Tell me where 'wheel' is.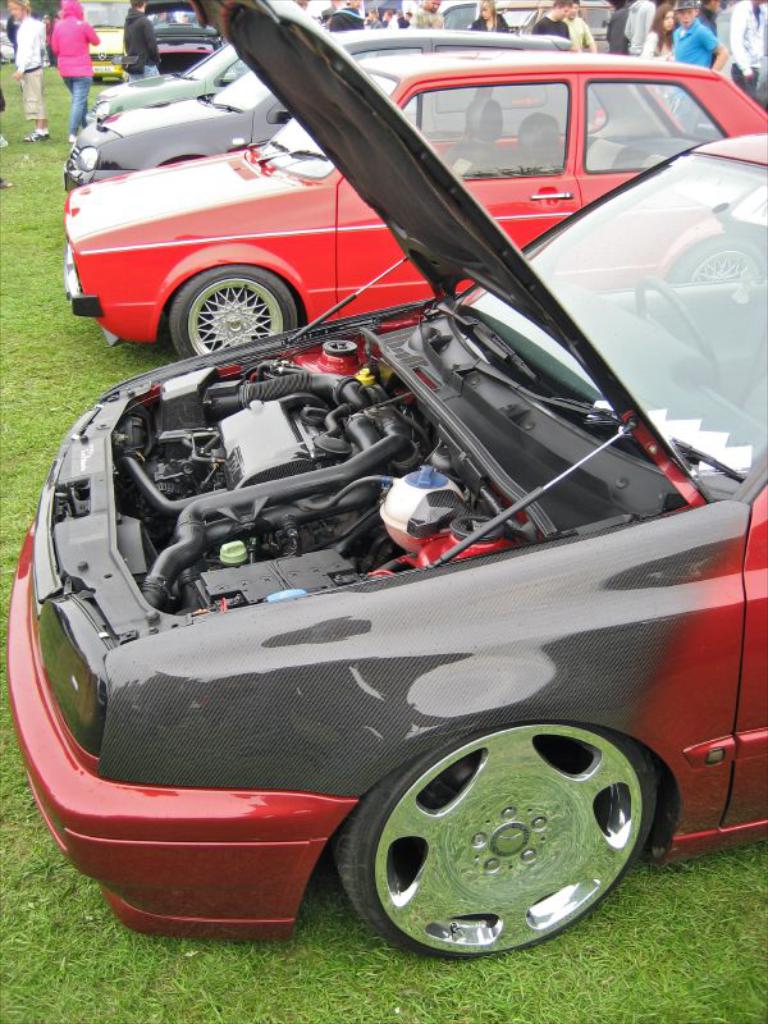
'wheel' is at (x1=672, y1=239, x2=762, y2=273).
